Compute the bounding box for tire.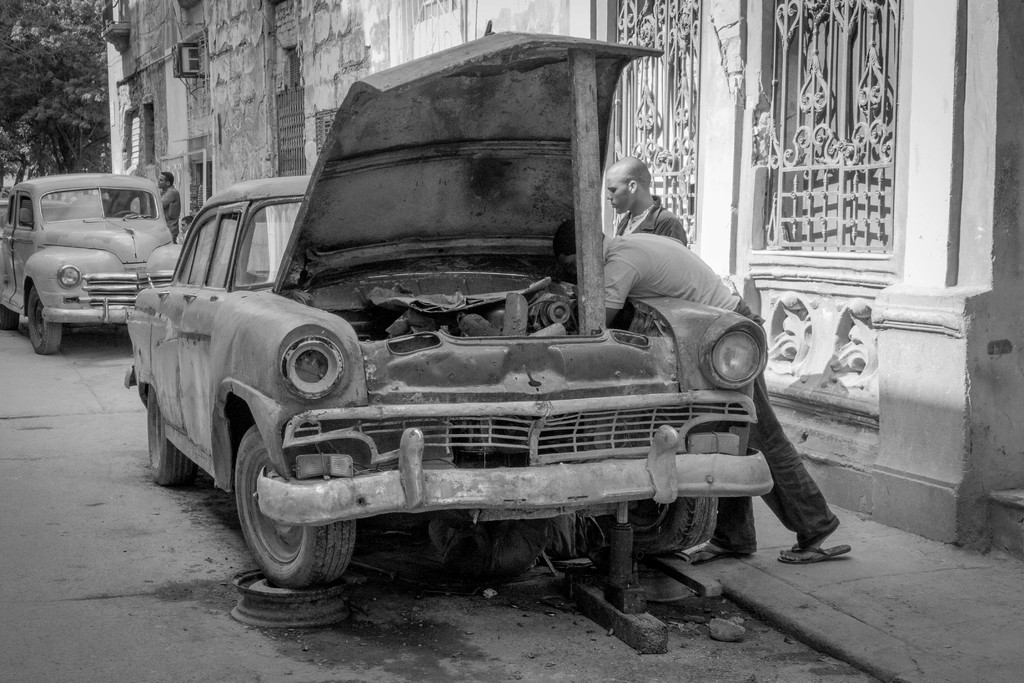
<box>230,429,348,579</box>.
